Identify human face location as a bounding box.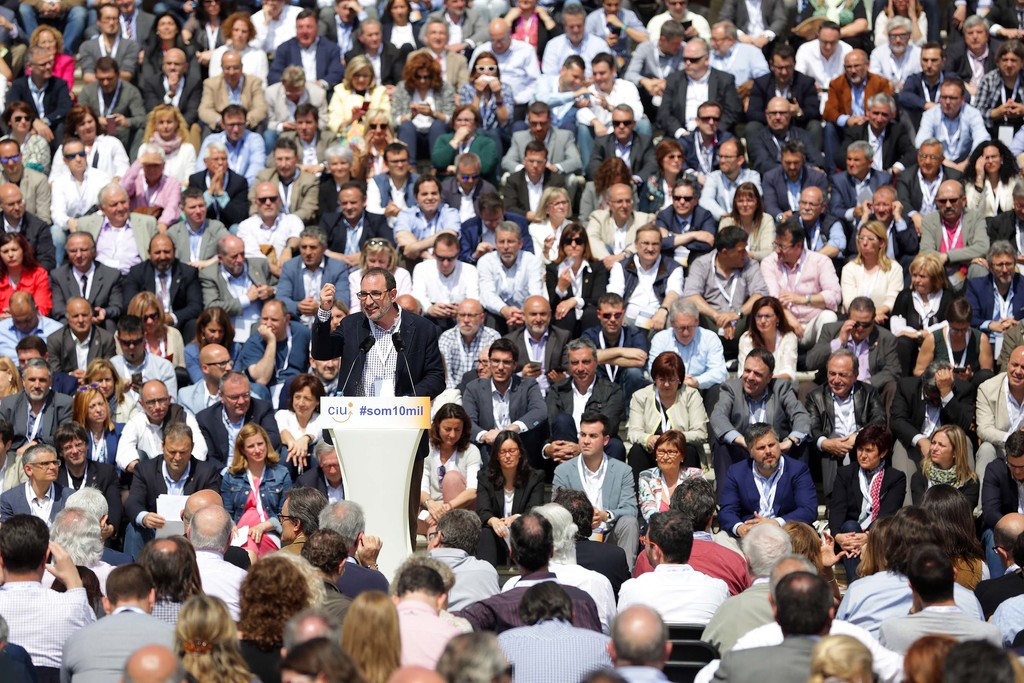
box=[829, 359, 856, 395].
